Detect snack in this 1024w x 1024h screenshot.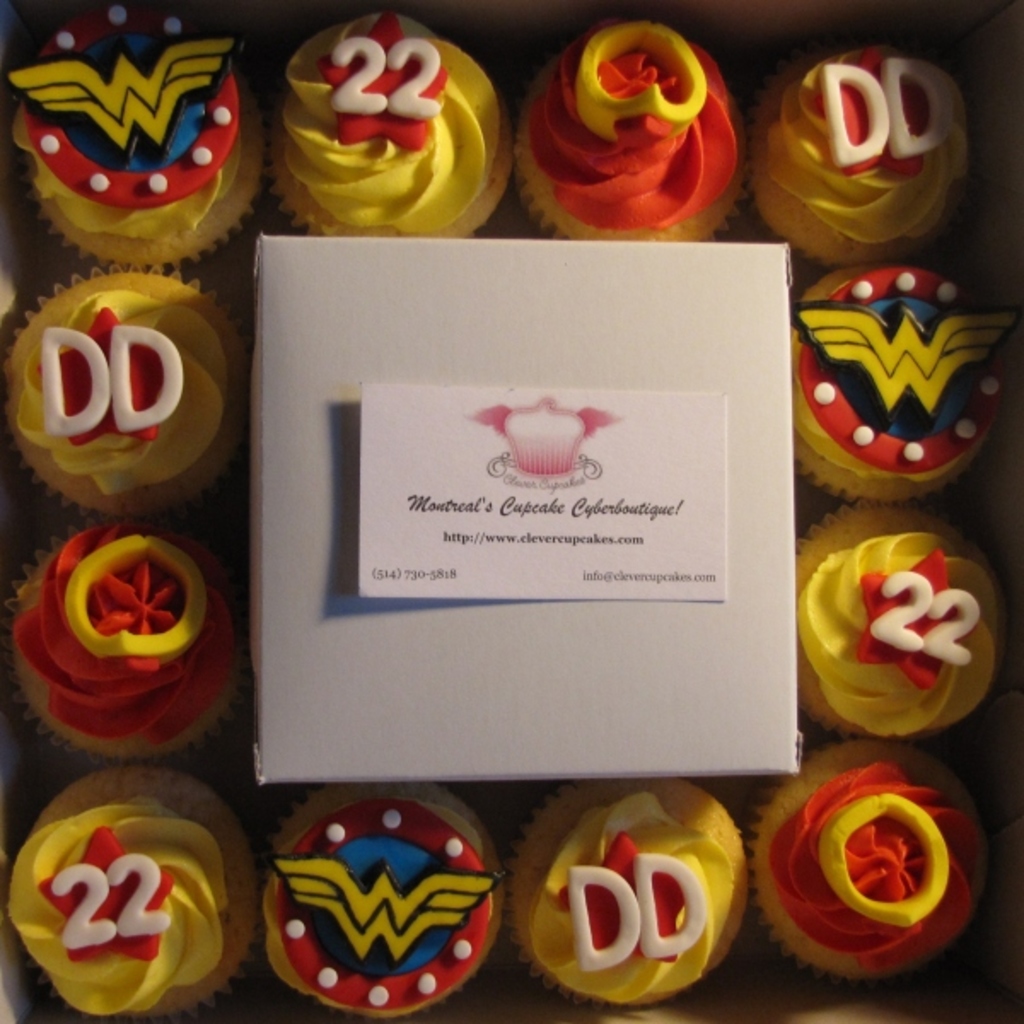
Detection: (left=10, top=509, right=217, bottom=758).
